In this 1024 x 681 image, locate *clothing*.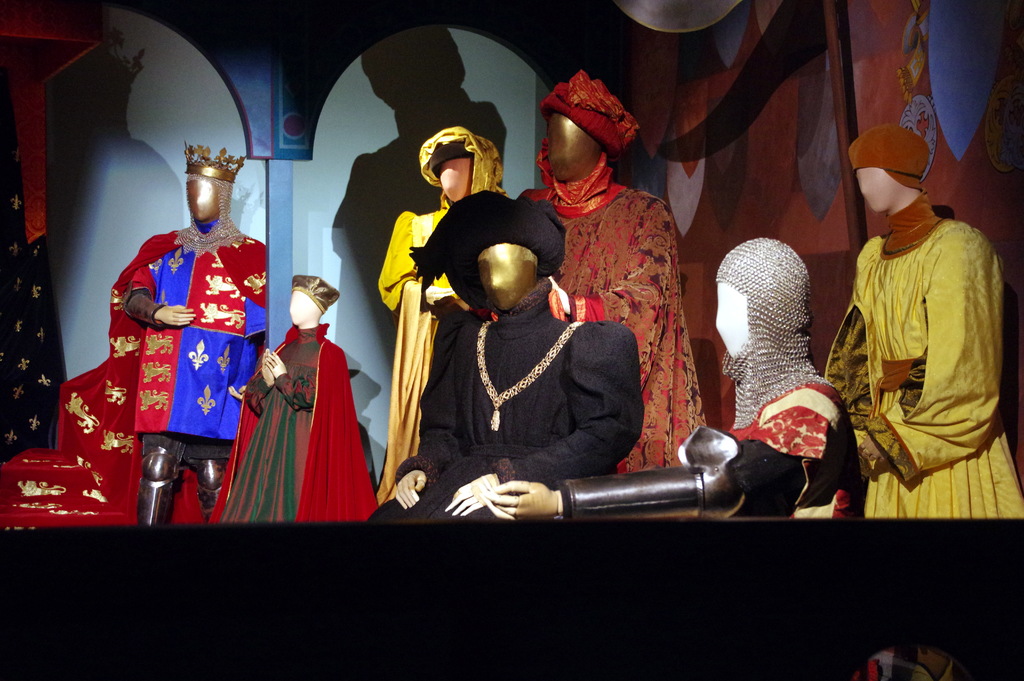
Bounding box: (left=227, top=301, right=362, bottom=518).
